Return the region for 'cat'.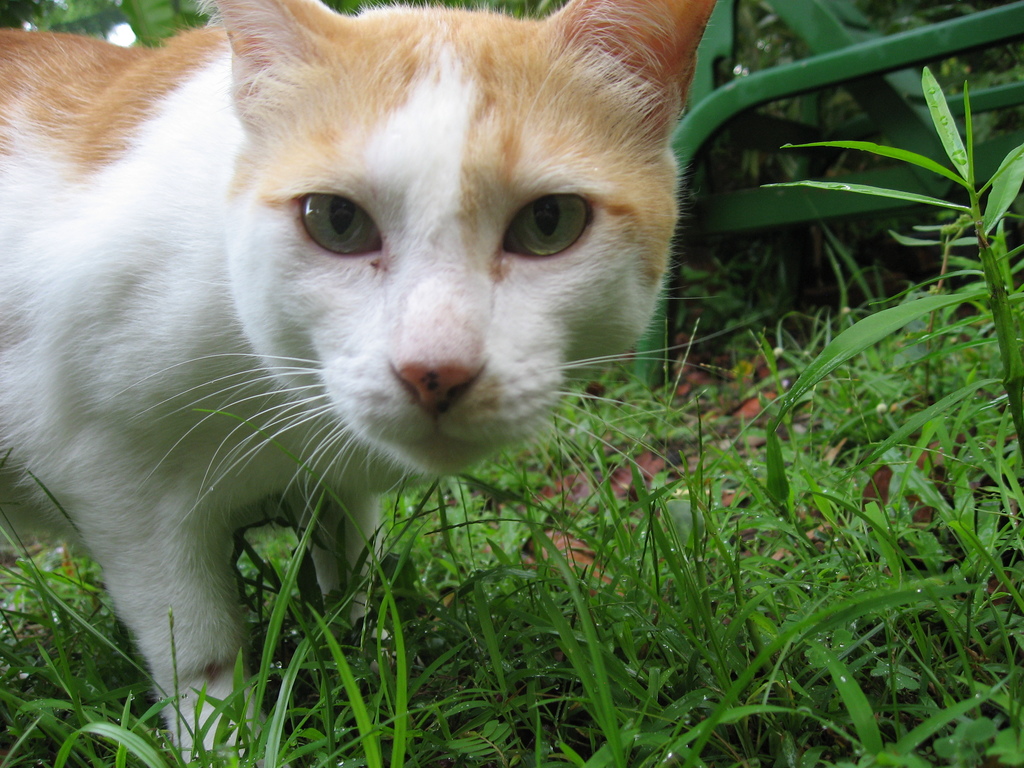
detection(0, 0, 733, 767).
